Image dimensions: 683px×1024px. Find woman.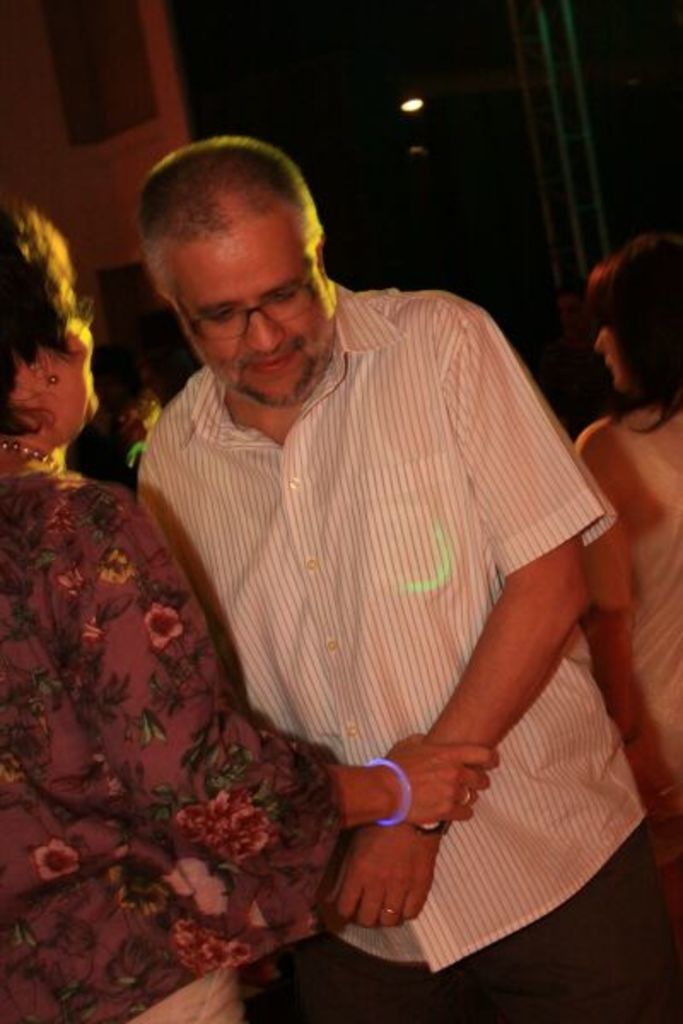
box=[574, 224, 681, 969].
